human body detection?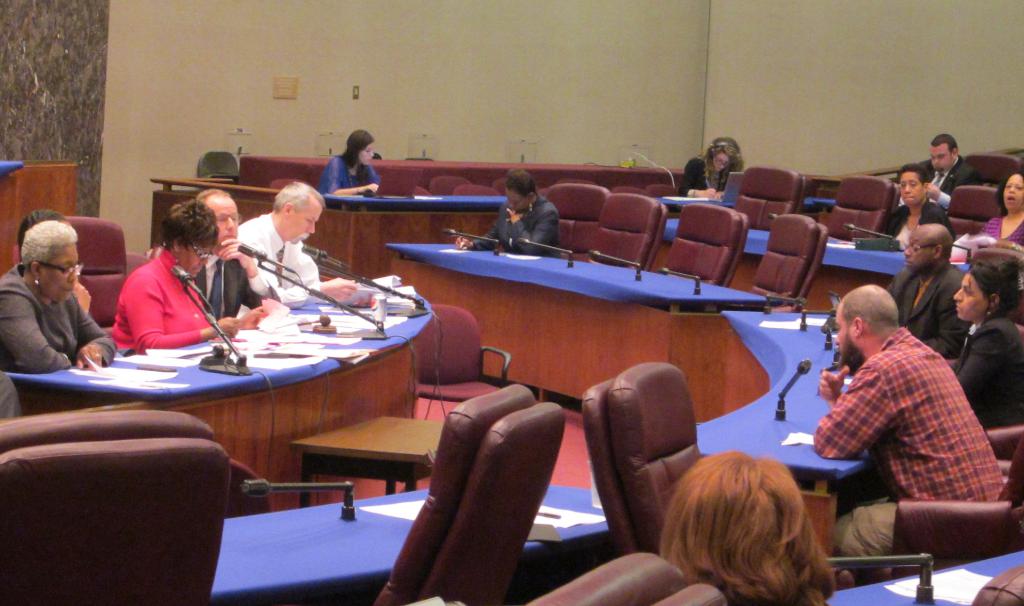
[880, 153, 945, 244]
